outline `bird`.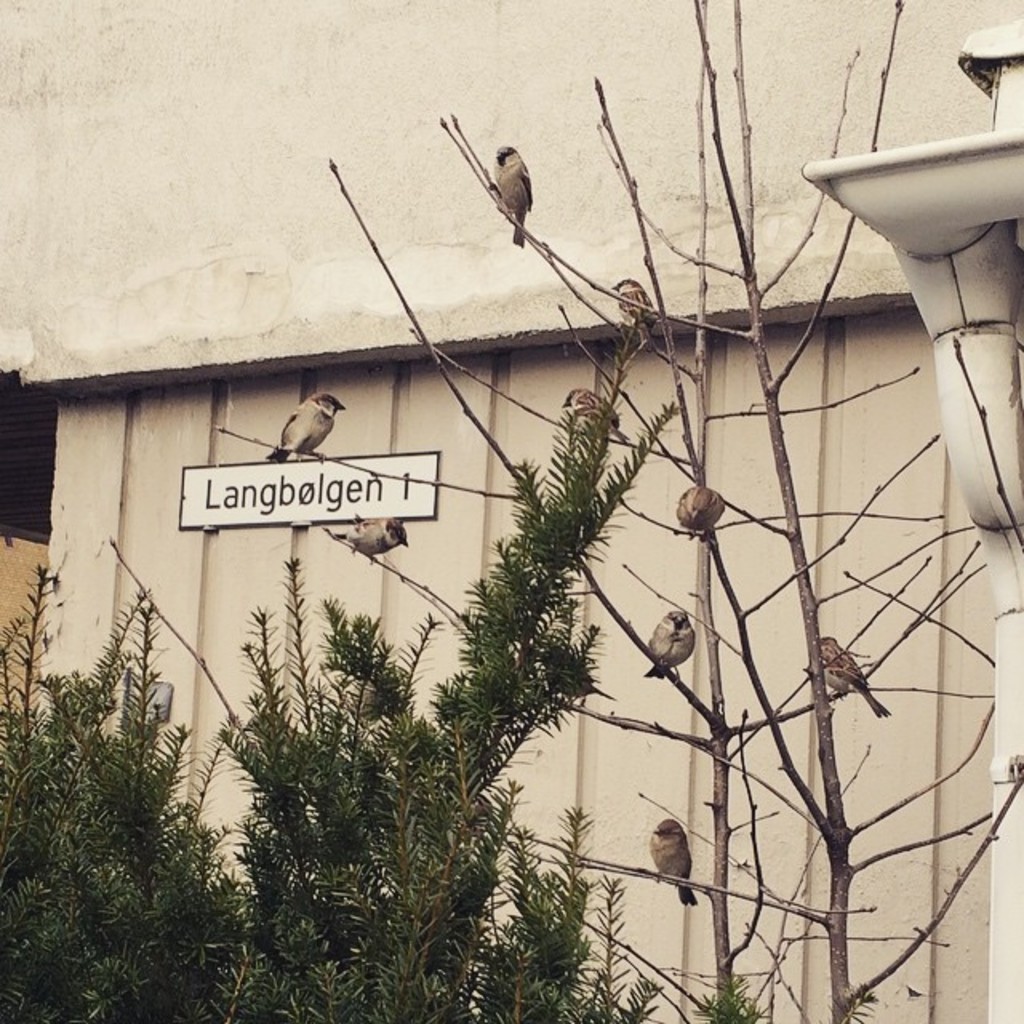
Outline: select_region(334, 522, 408, 565).
